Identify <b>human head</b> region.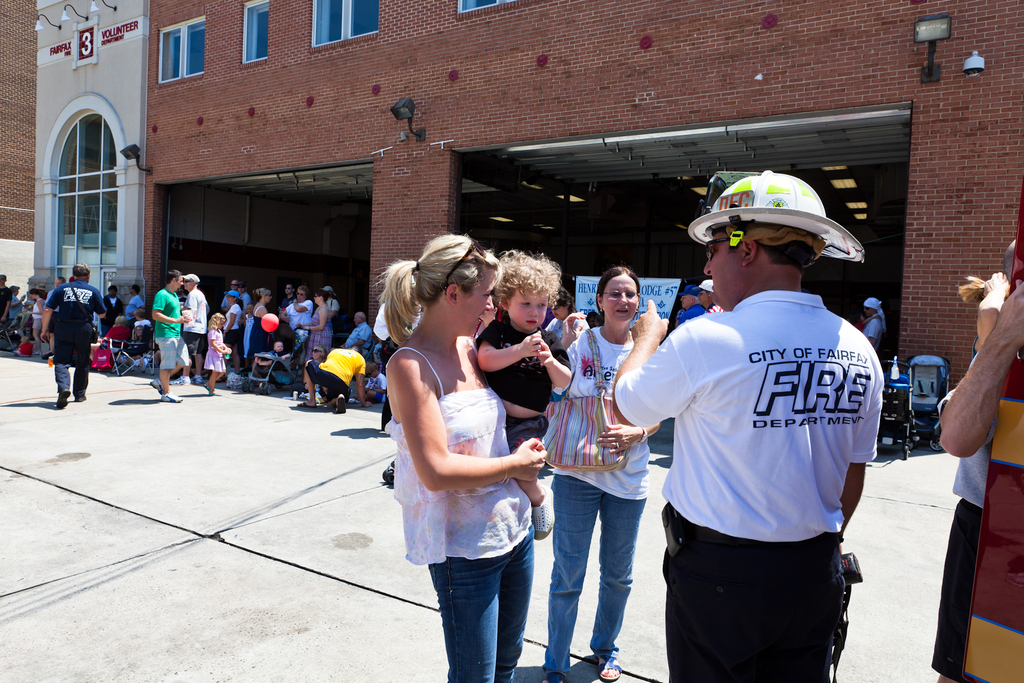
Region: crop(256, 288, 271, 303).
